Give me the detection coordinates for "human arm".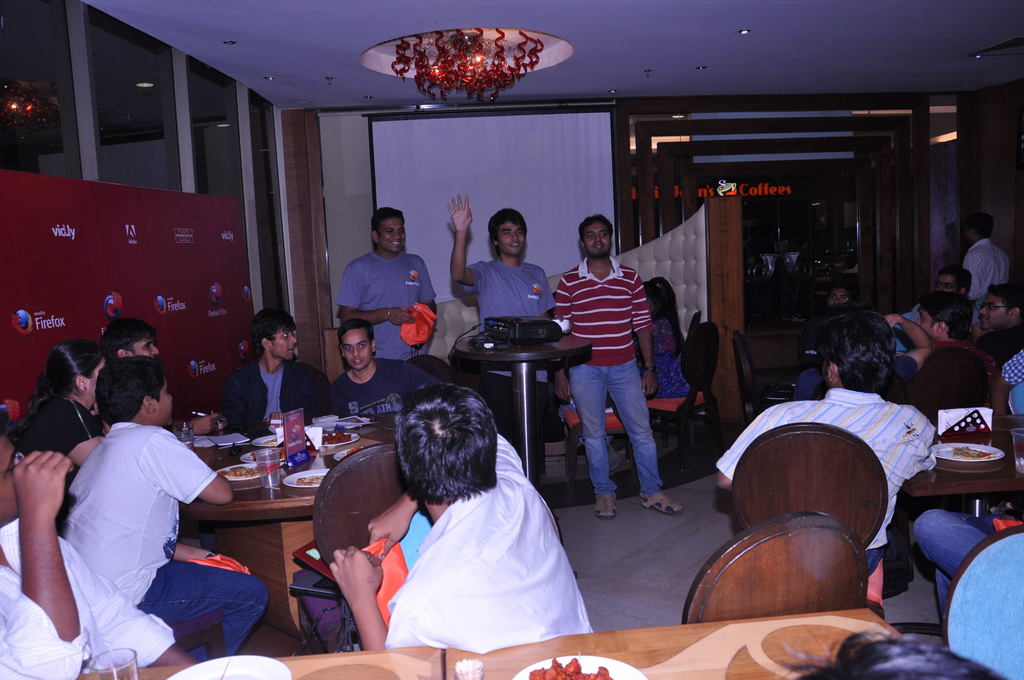
left=339, top=263, right=416, bottom=328.
